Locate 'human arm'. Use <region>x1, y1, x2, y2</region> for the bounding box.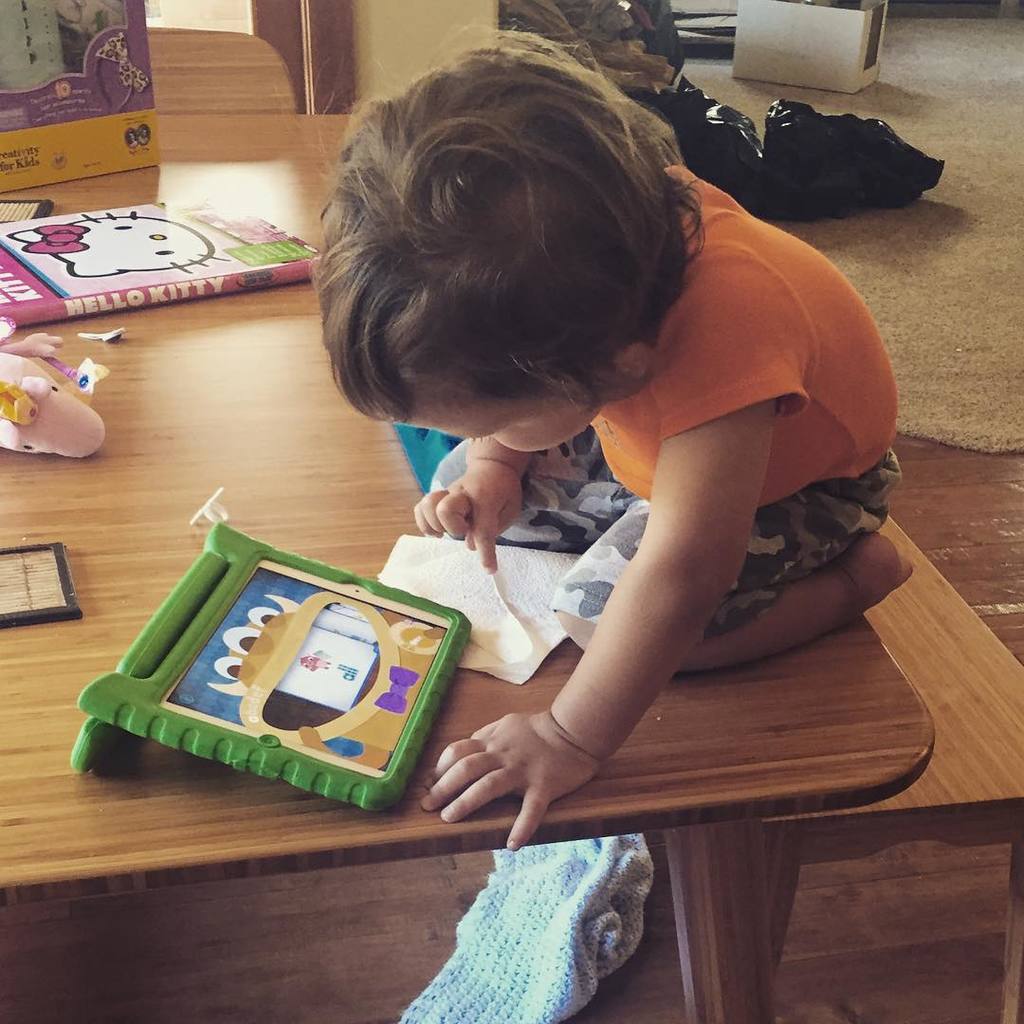
<region>411, 432, 533, 576</region>.
